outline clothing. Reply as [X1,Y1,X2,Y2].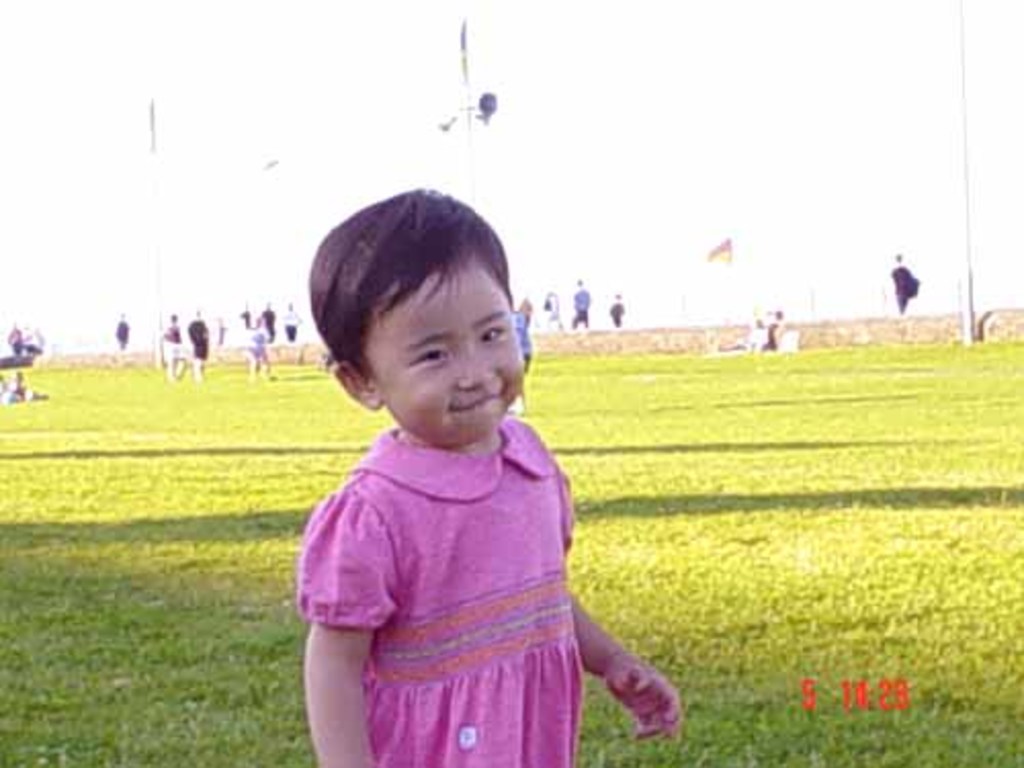
[301,408,580,766].
